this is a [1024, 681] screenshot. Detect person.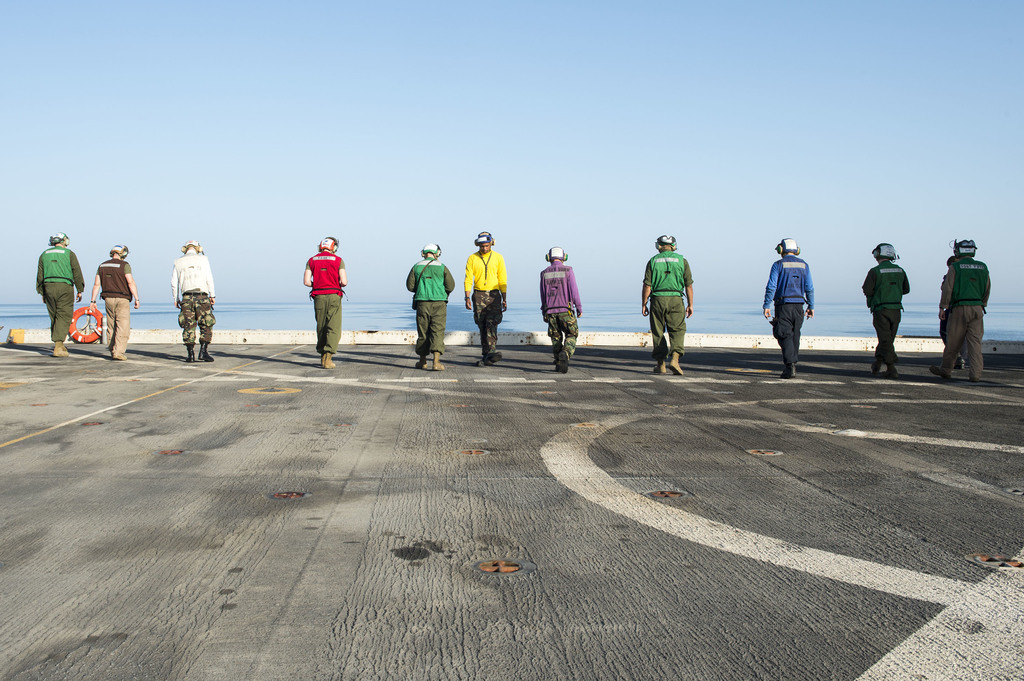
box(465, 232, 508, 368).
